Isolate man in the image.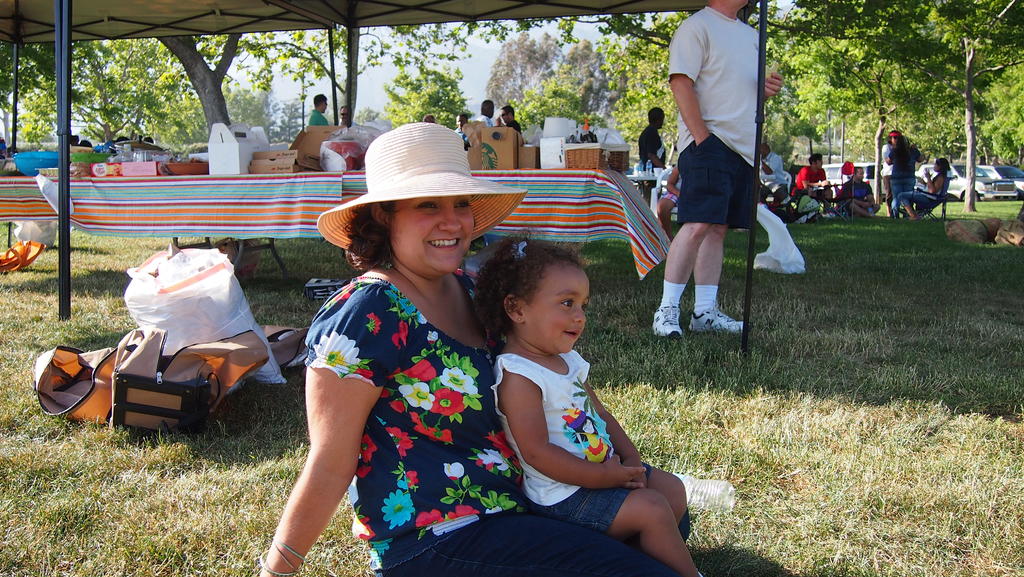
Isolated region: box=[309, 91, 330, 125].
